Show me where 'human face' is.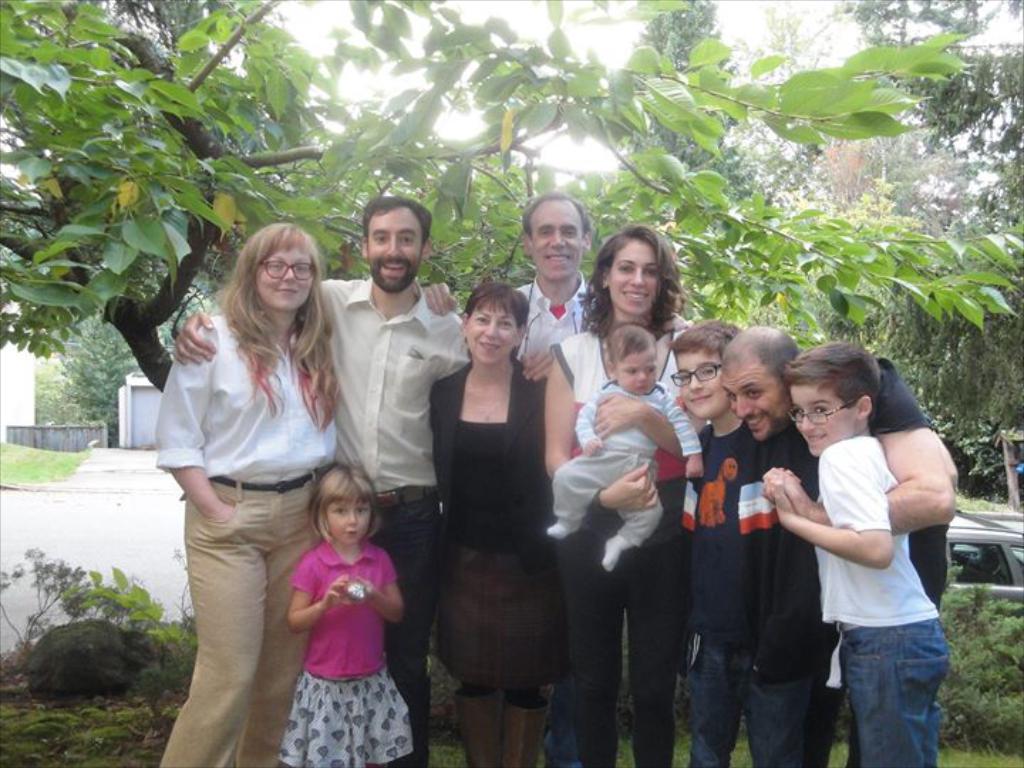
'human face' is at [323,494,373,545].
